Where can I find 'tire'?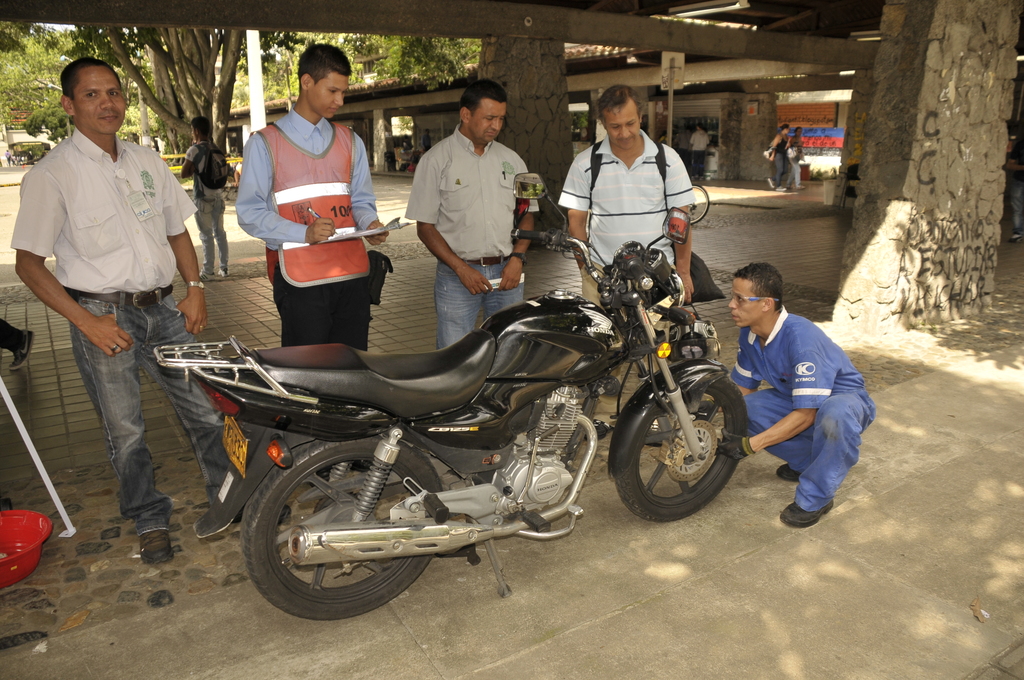
You can find it at (left=243, top=440, right=438, bottom=614).
